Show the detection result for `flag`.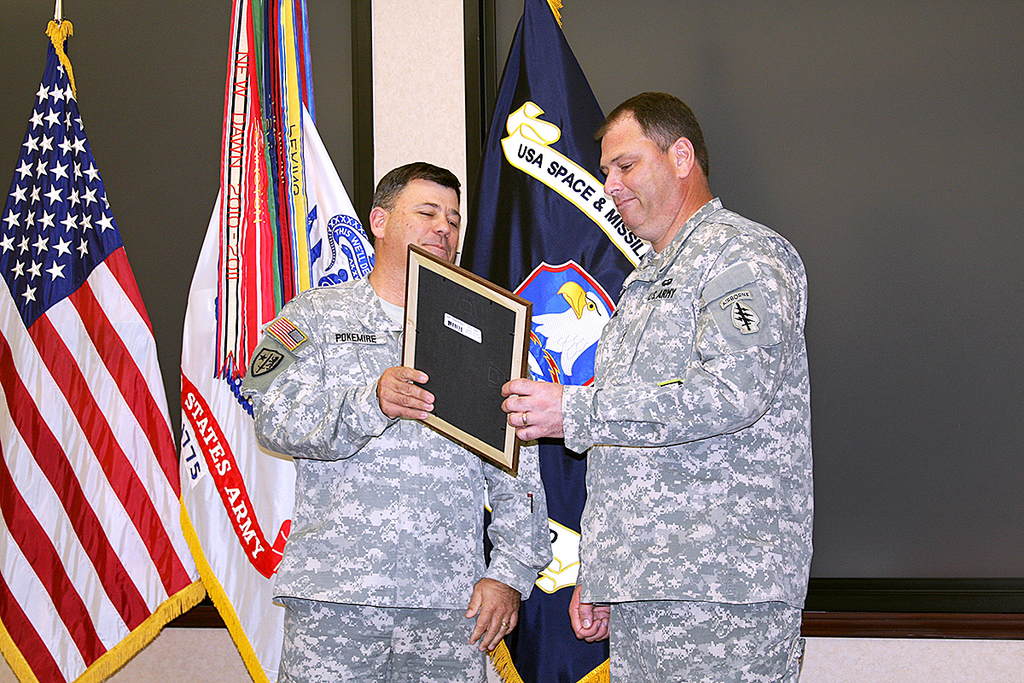
<bbox>176, 0, 381, 682</bbox>.
